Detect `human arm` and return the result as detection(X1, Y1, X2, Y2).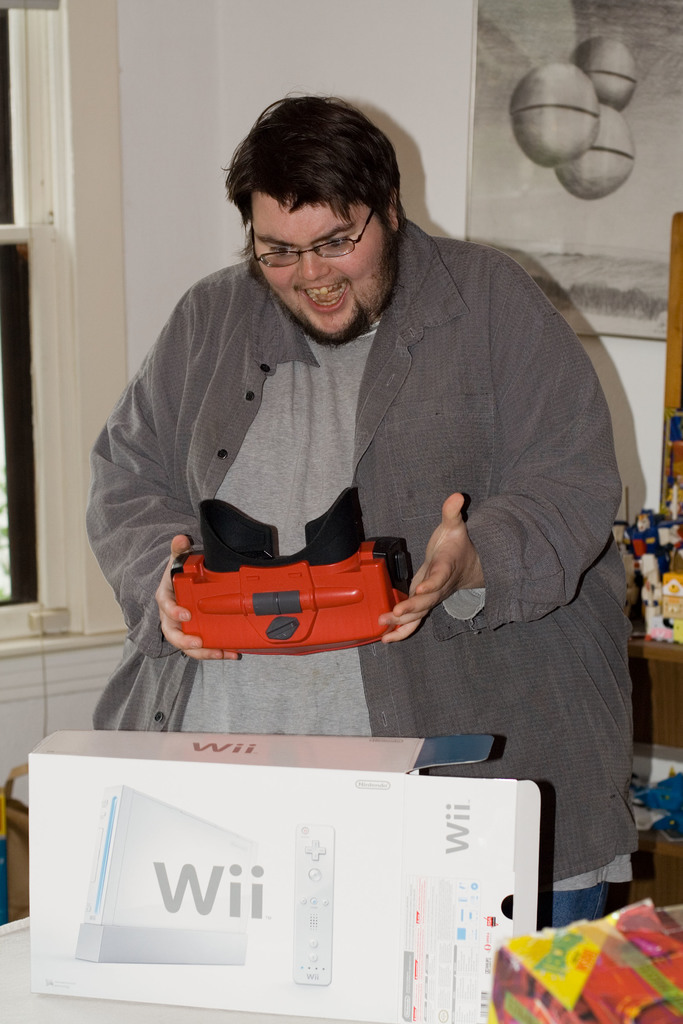
detection(377, 255, 629, 644).
